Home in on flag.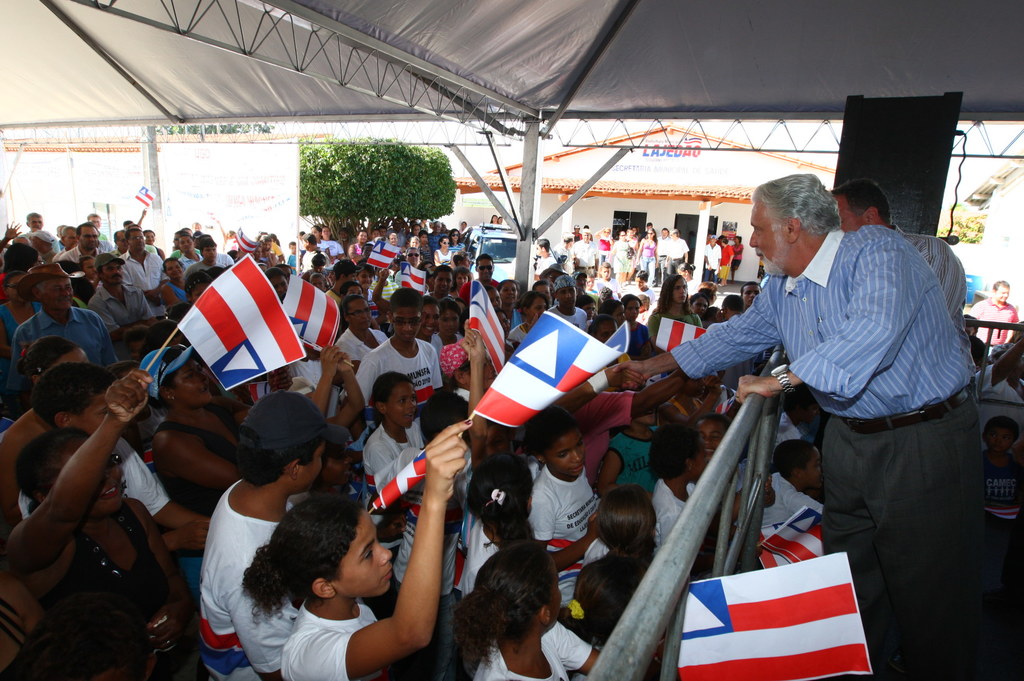
Homed in at 758,501,829,564.
